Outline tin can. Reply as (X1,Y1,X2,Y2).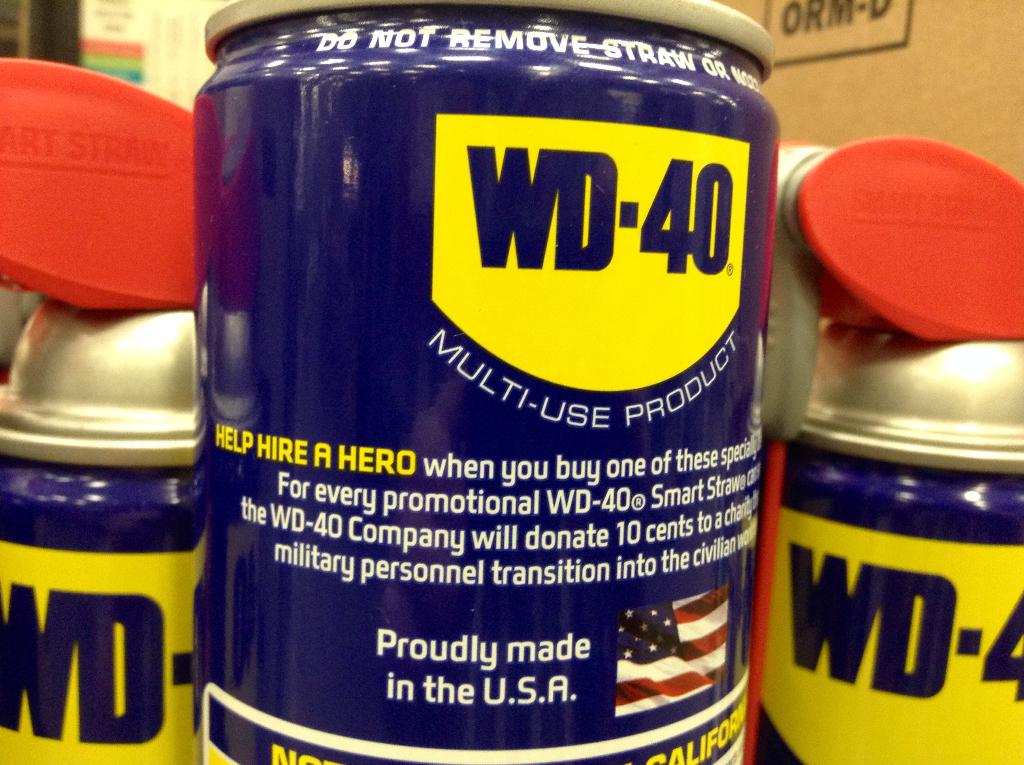
(764,132,1023,764).
